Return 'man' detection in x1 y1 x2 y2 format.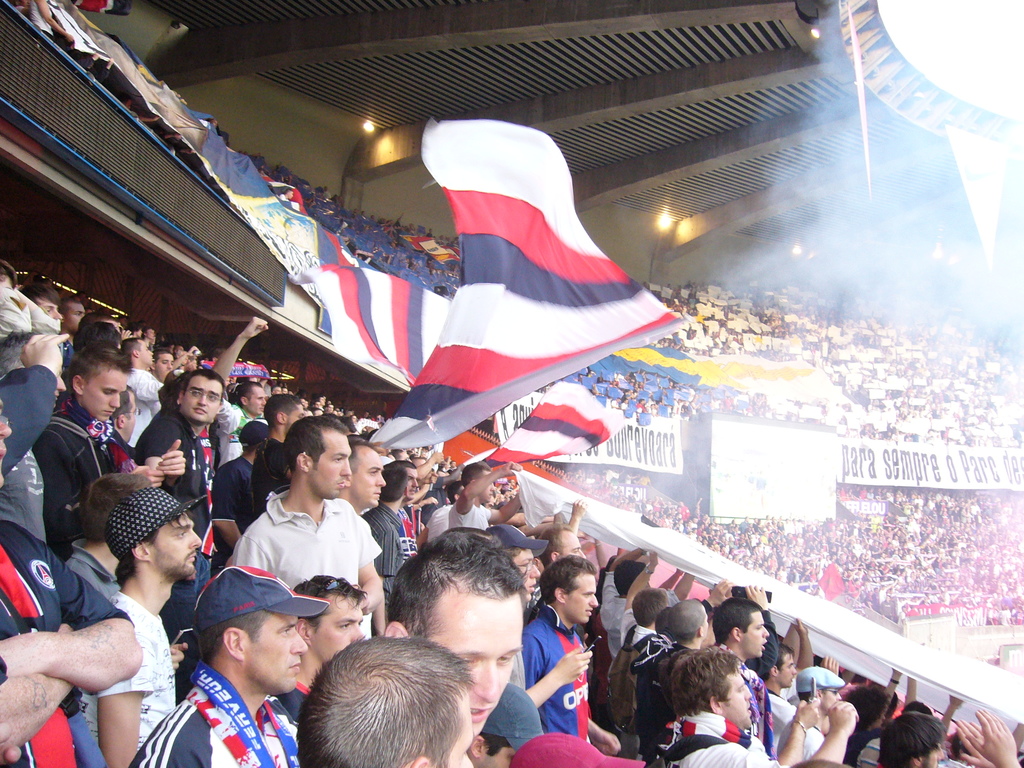
589 539 606 569.
